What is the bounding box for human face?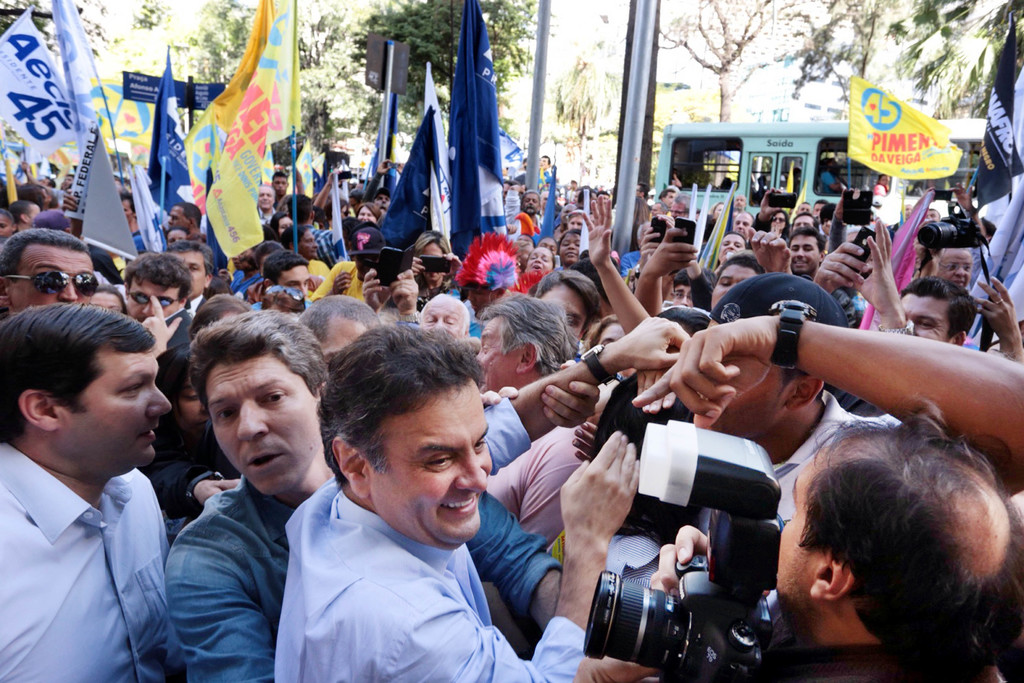
<region>937, 247, 975, 289</region>.
